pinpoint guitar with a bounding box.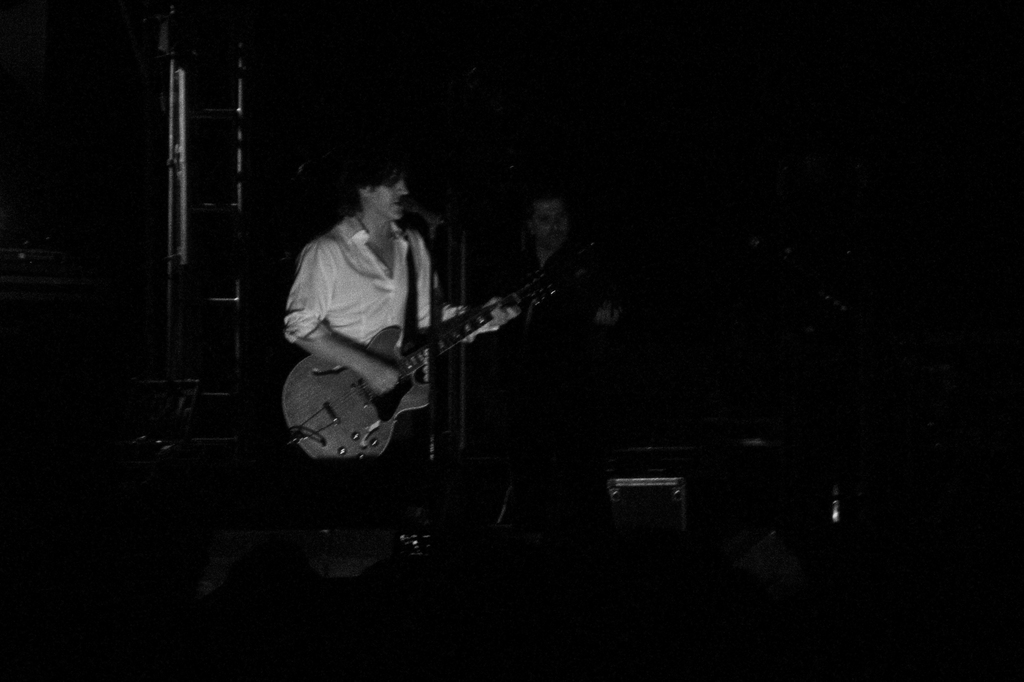
[x1=282, y1=283, x2=563, y2=461].
